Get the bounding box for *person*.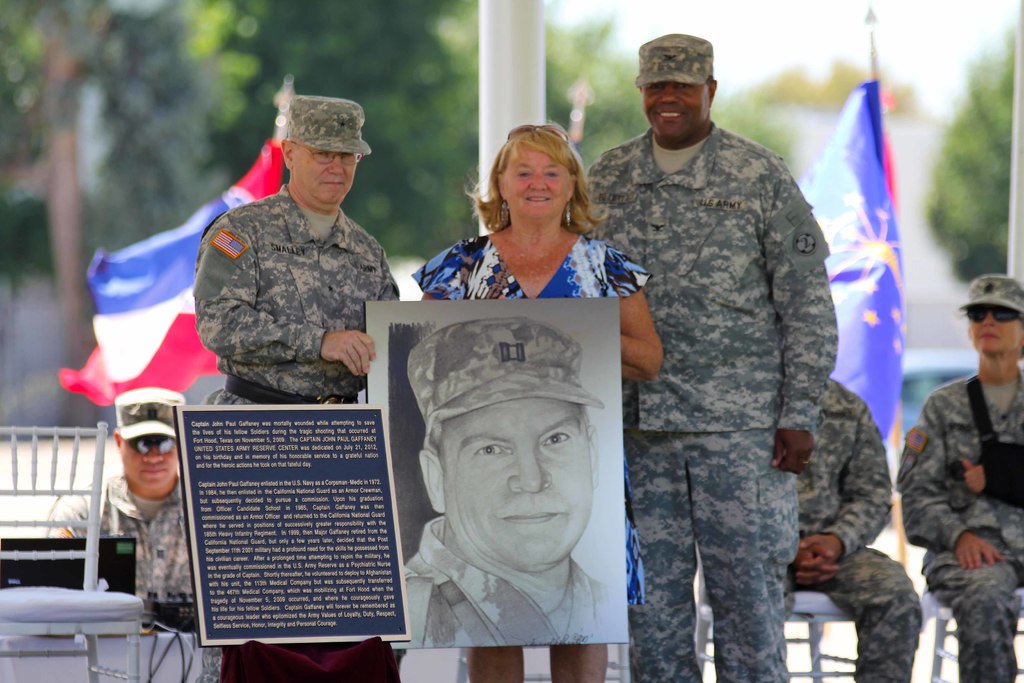
BBox(193, 95, 416, 682).
